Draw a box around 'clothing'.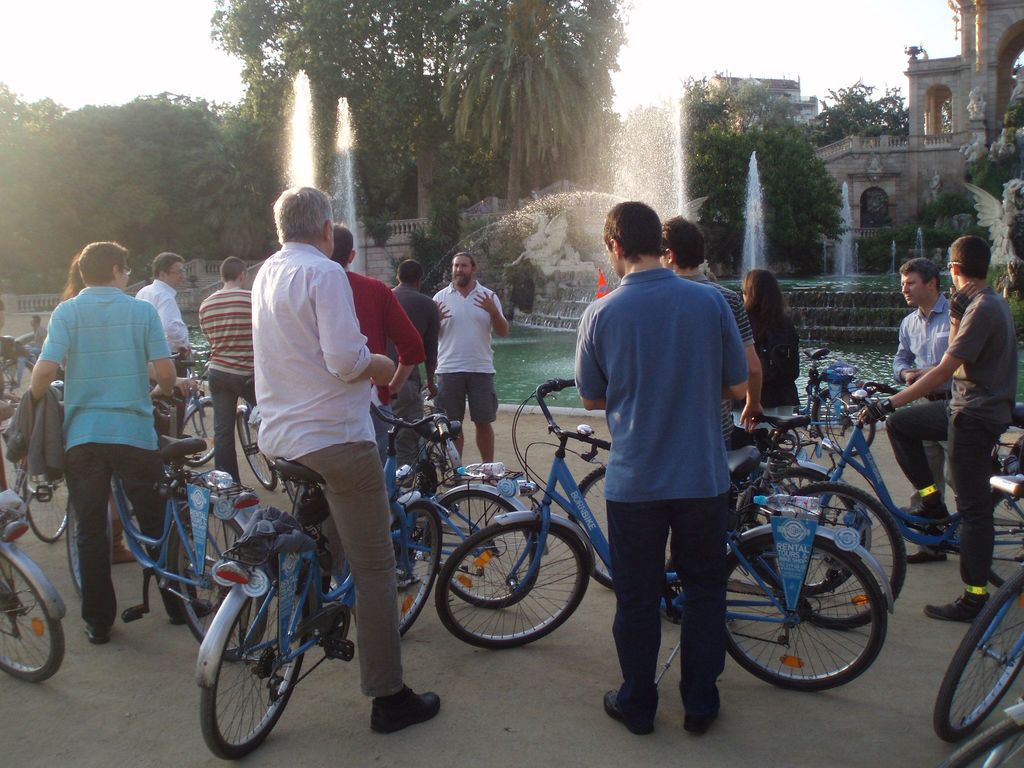
890:299:956:559.
